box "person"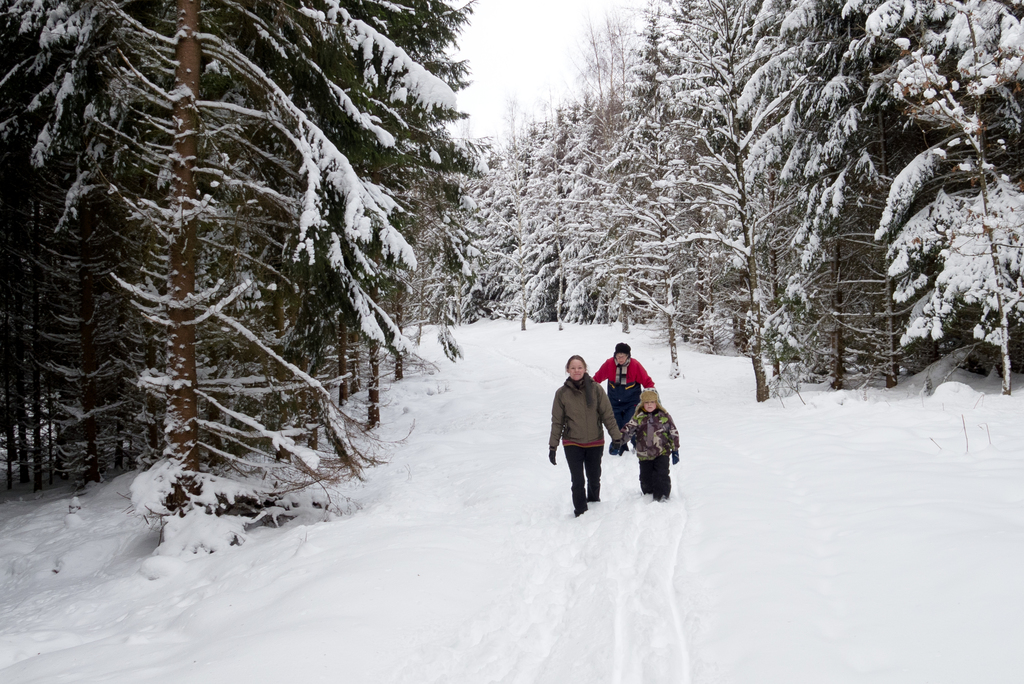
(557,346,620,527)
